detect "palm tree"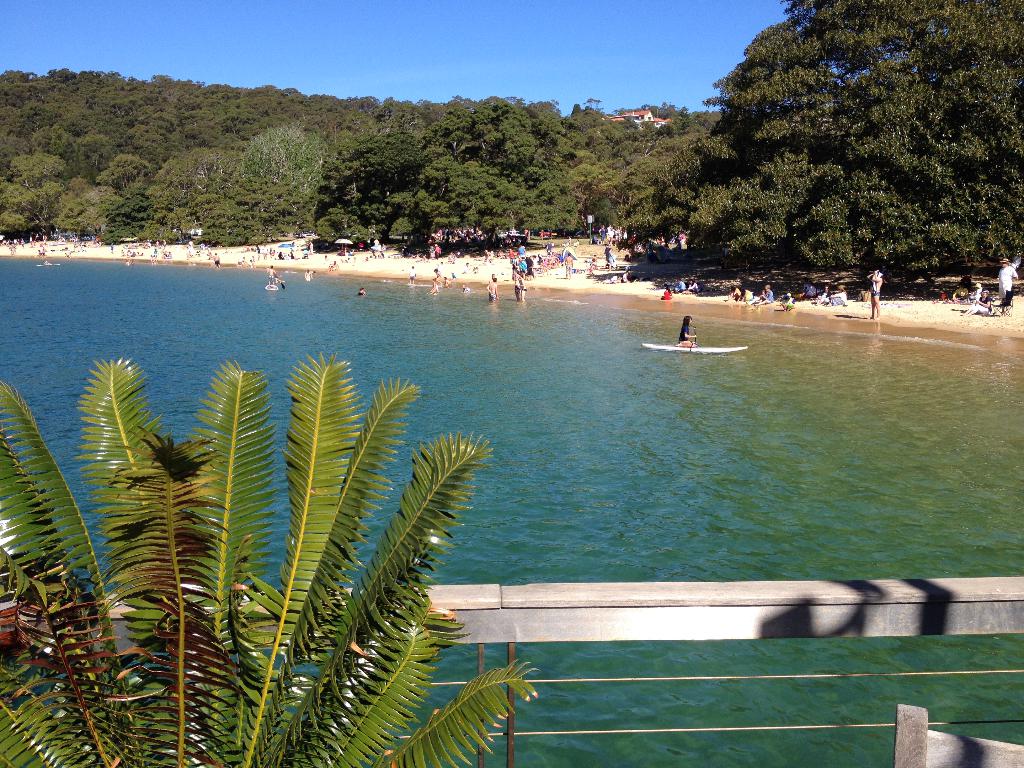
0:367:525:767
